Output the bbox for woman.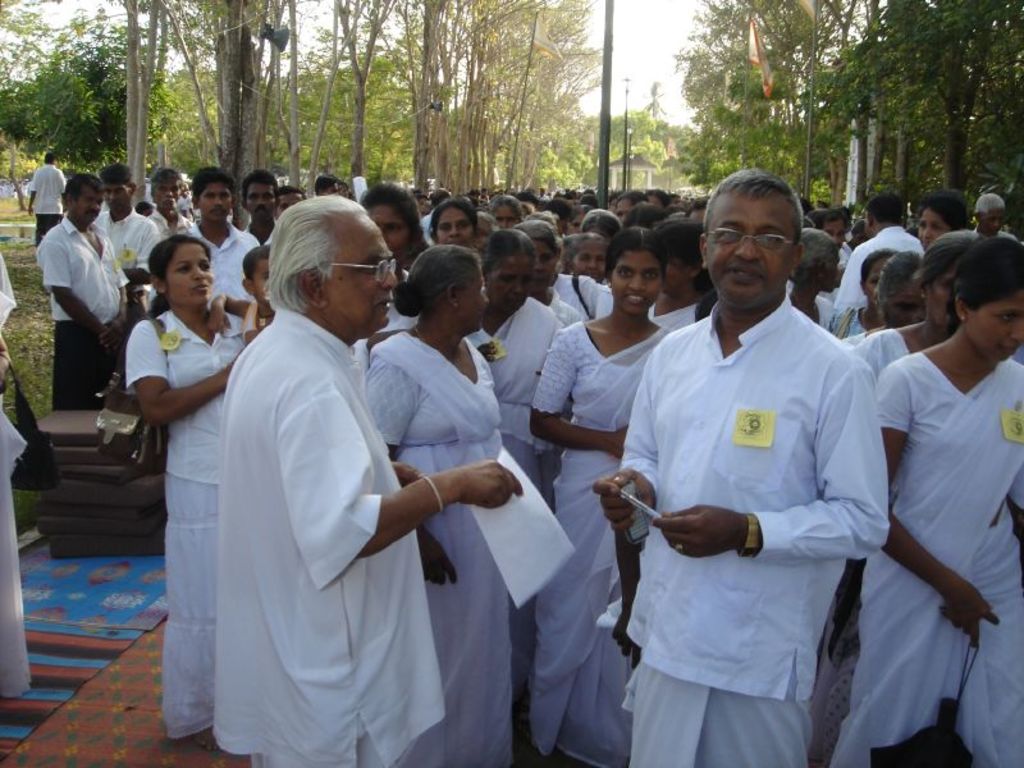
Rect(579, 210, 631, 239).
